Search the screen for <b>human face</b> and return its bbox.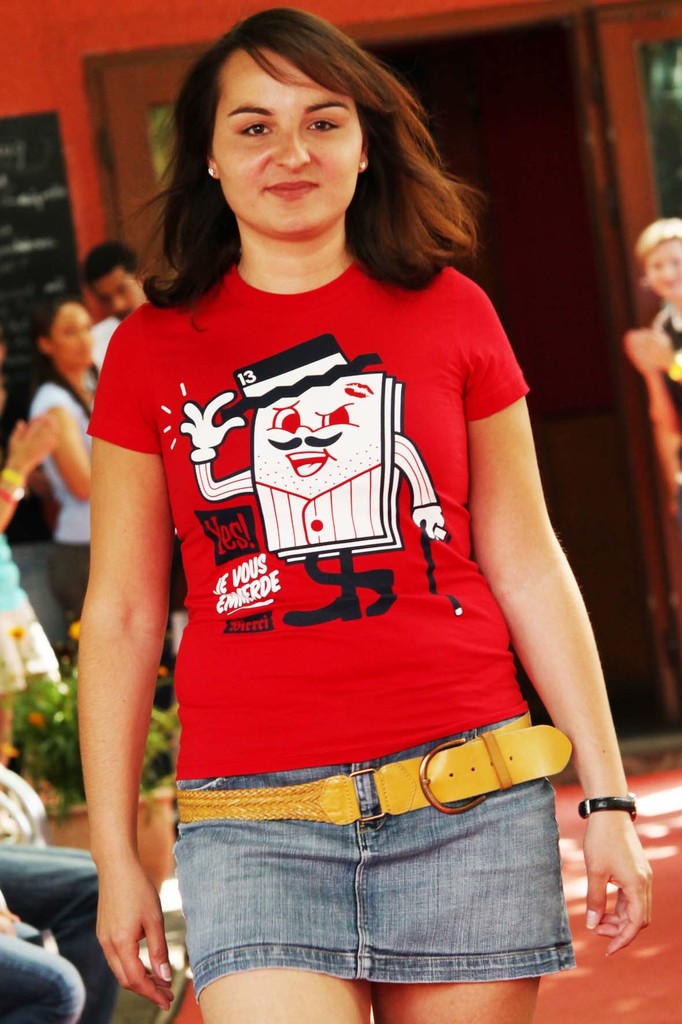
Found: bbox(89, 266, 148, 323).
